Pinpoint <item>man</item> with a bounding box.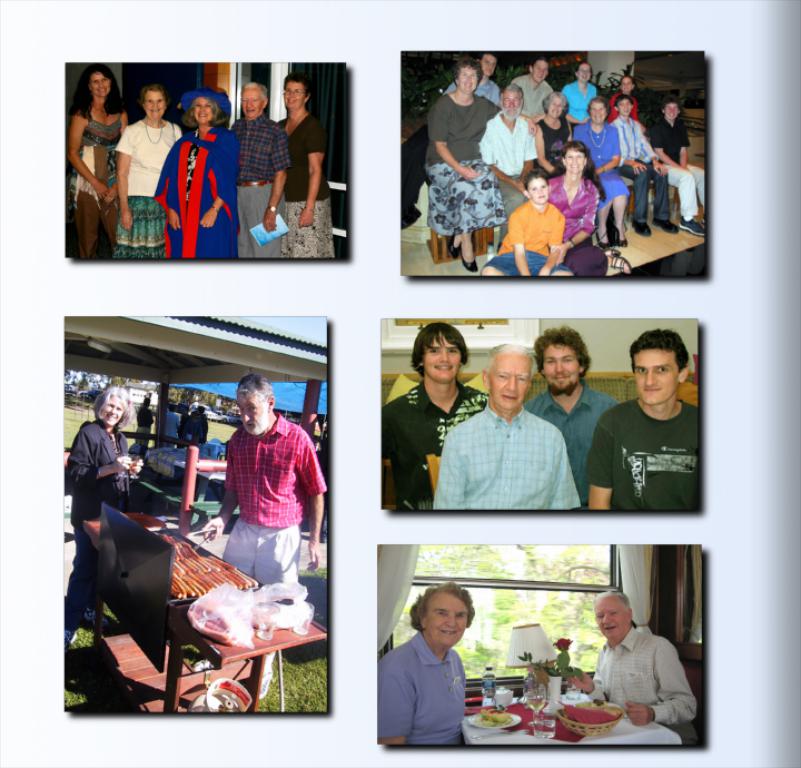
[x1=586, y1=326, x2=703, y2=513].
